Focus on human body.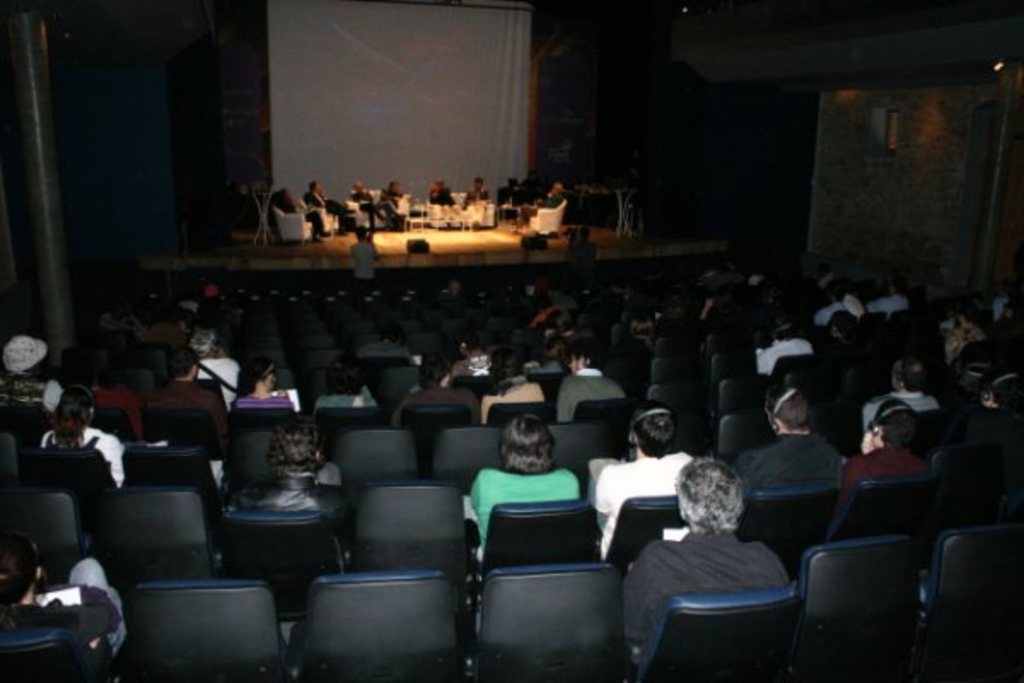
Focused at <bbox>534, 191, 563, 215</bbox>.
